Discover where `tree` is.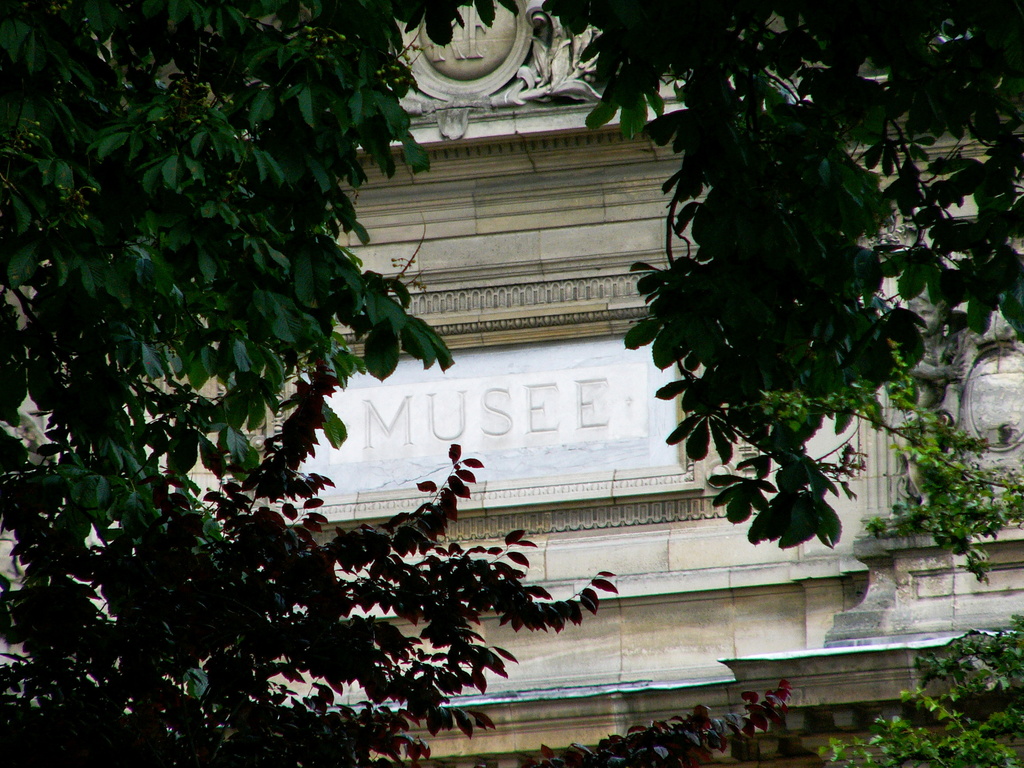
Discovered at 0/0/619/767.
